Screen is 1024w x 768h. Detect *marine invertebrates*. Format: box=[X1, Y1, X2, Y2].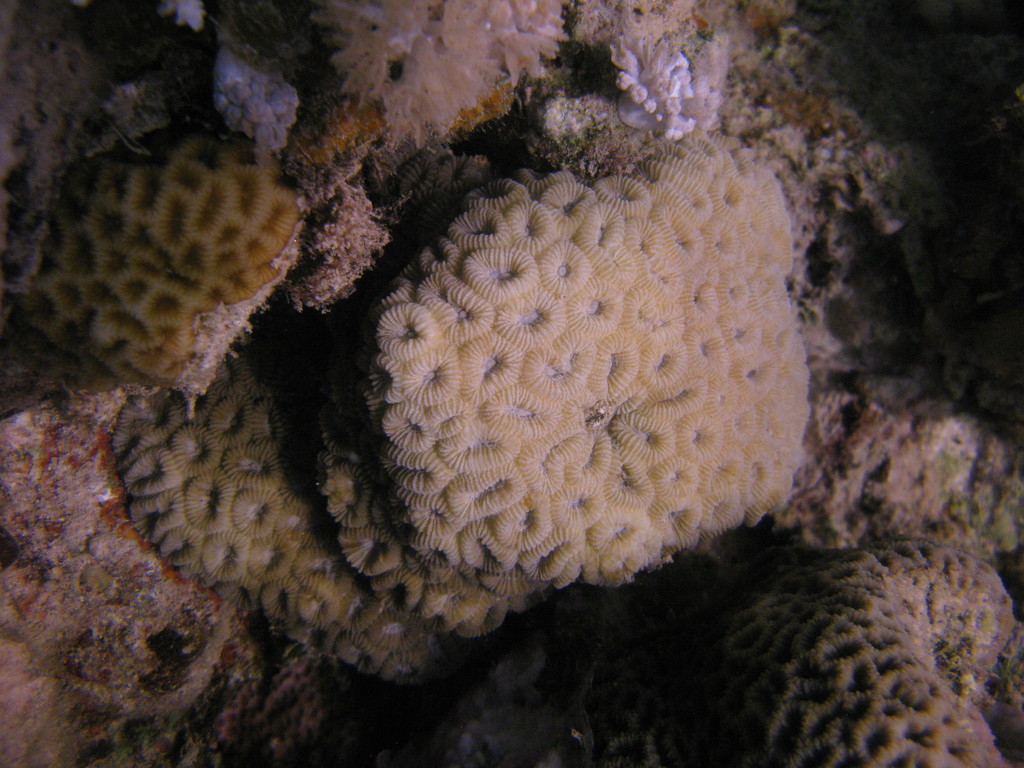
box=[598, 17, 769, 180].
